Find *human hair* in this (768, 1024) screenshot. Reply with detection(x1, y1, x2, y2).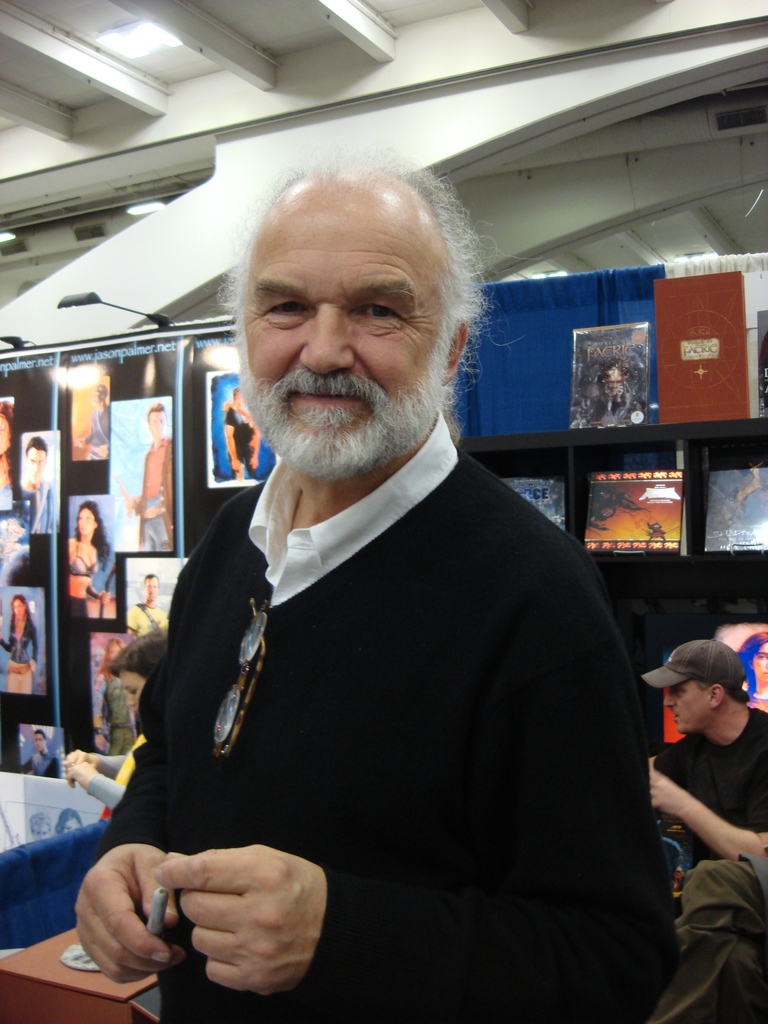
detection(22, 436, 48, 452).
